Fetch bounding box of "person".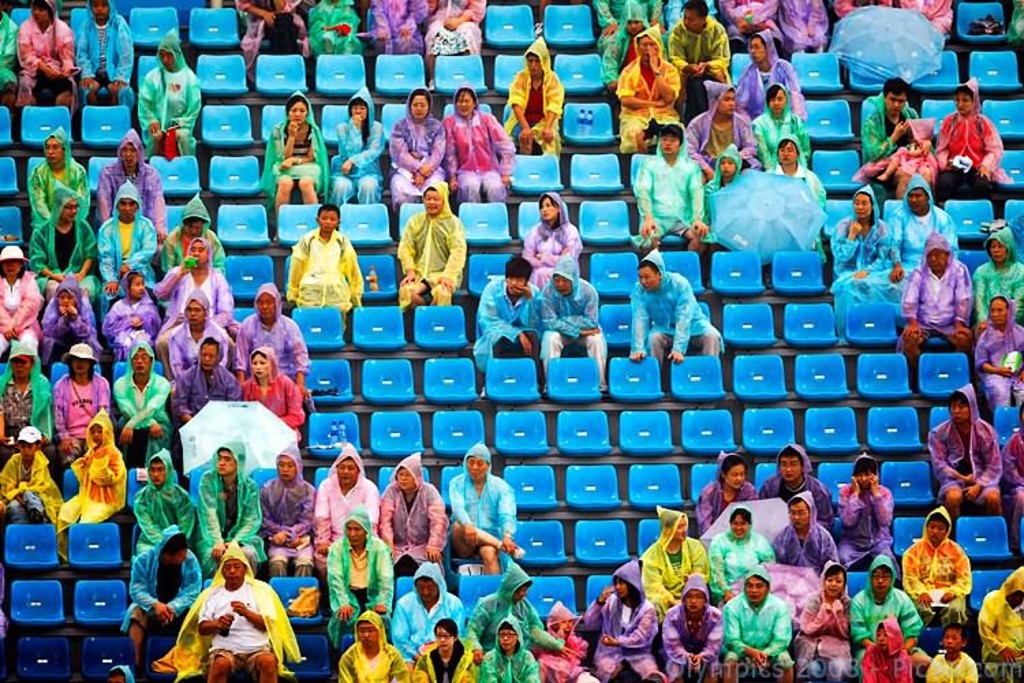
Bbox: (48, 408, 132, 549).
